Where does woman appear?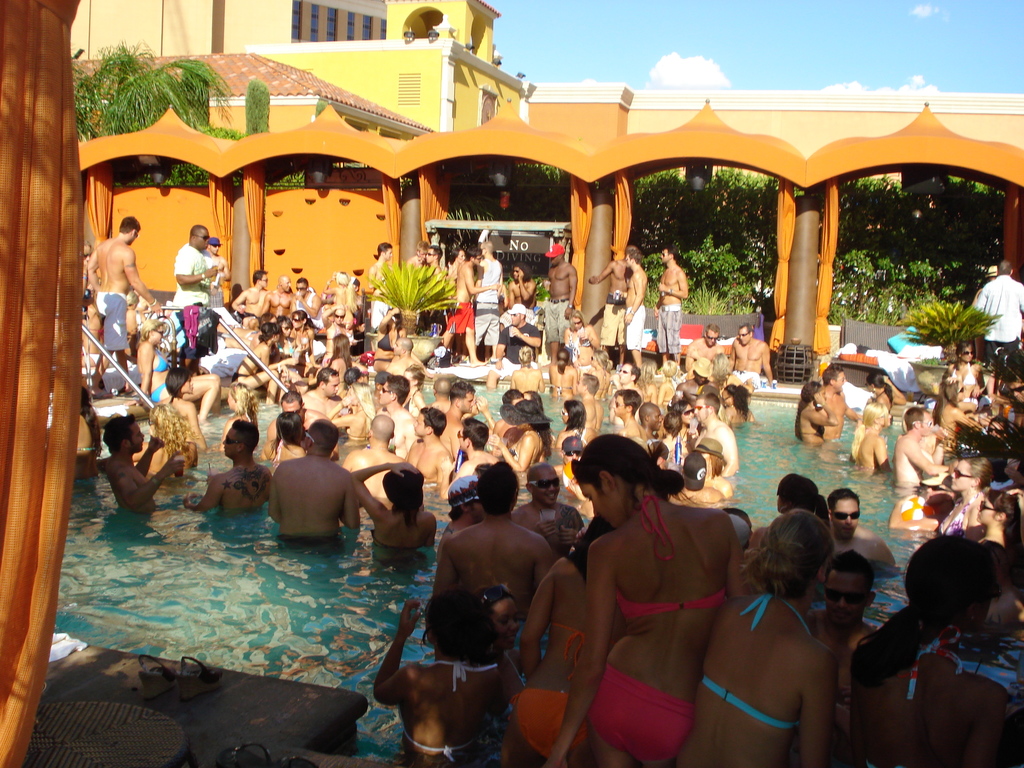
Appears at 636/360/658/410.
